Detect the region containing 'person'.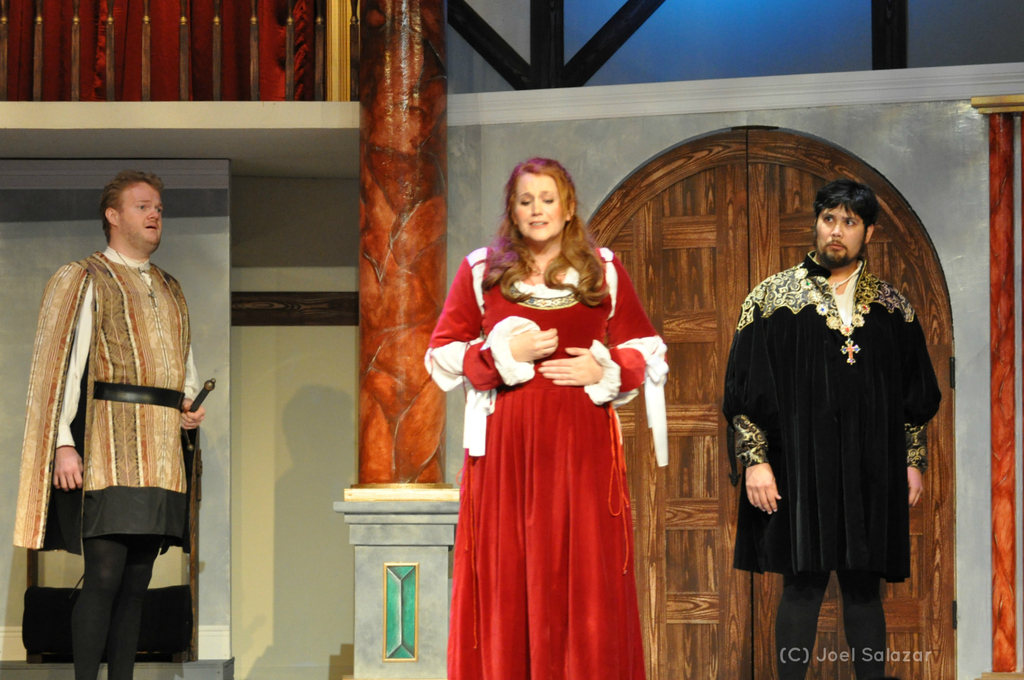
422:157:668:679.
